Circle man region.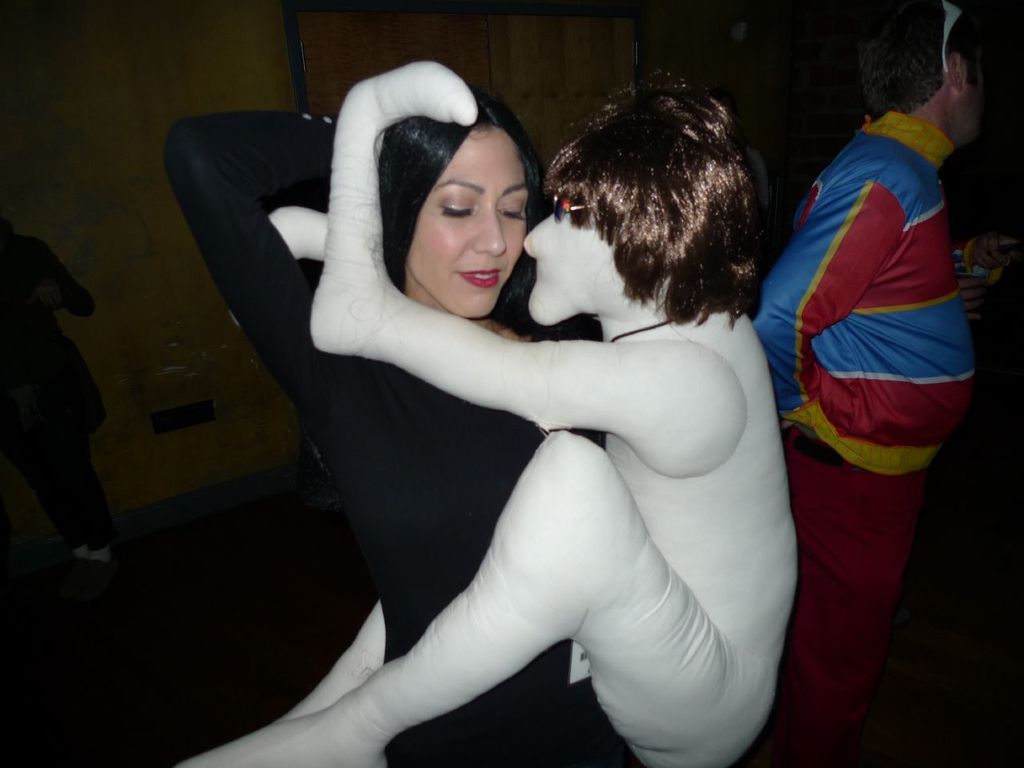
Region: box(750, 19, 995, 754).
